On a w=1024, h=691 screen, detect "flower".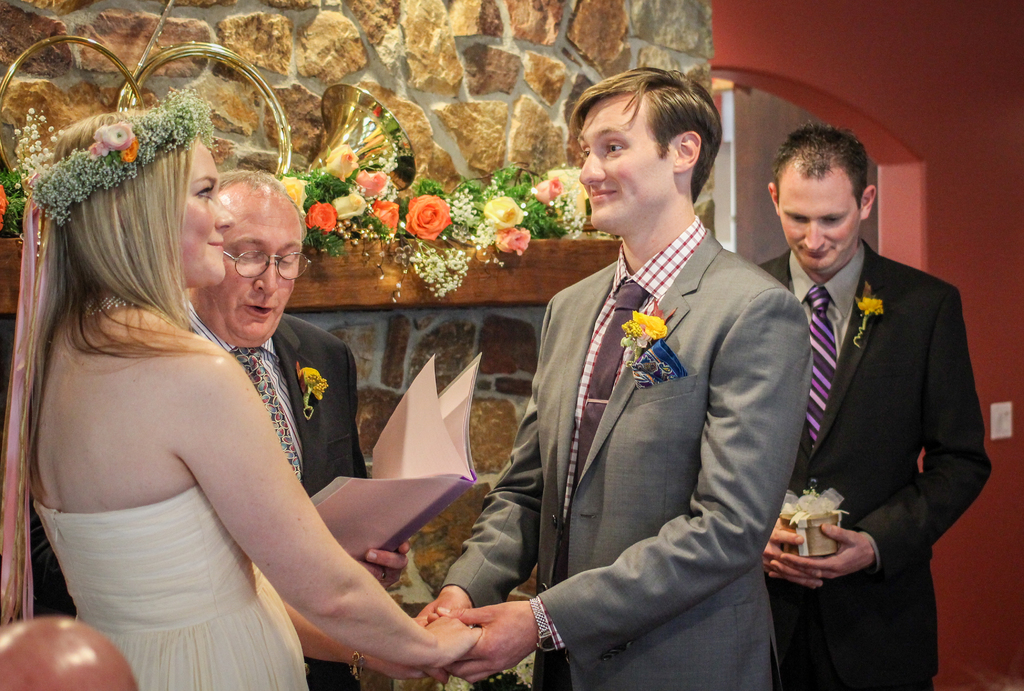
(527,179,561,208).
